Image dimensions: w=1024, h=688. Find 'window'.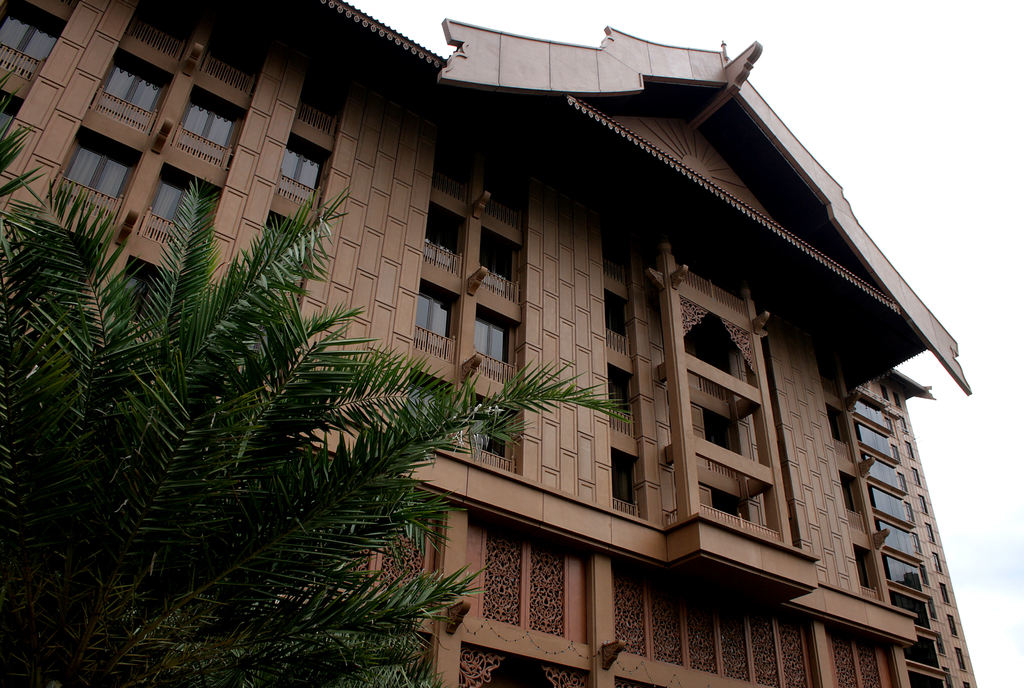
x1=886, y1=589, x2=929, y2=628.
